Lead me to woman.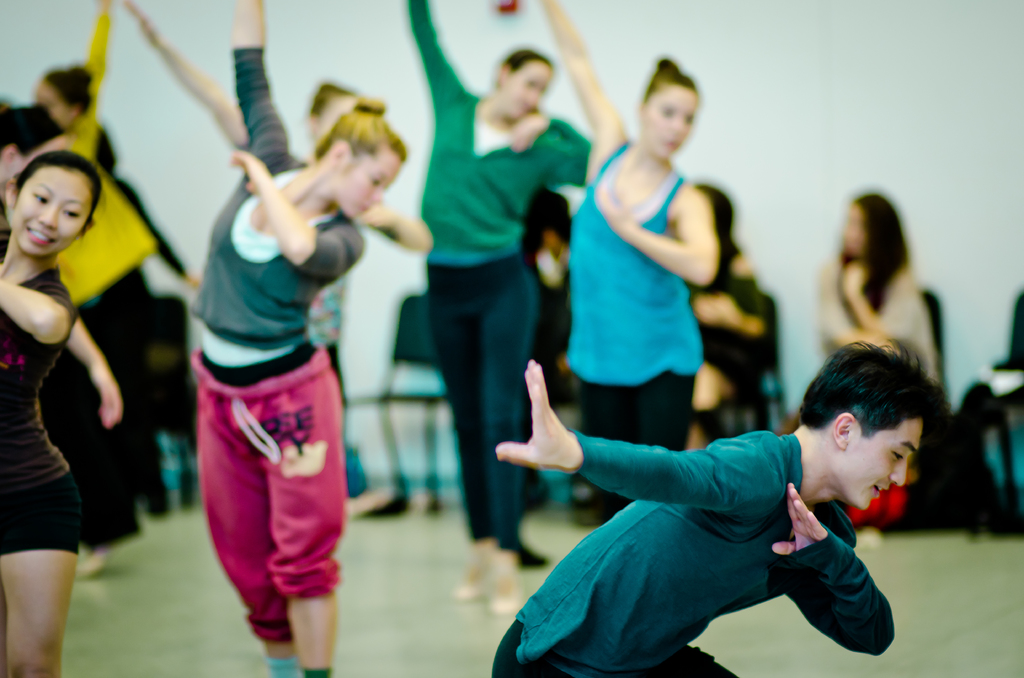
Lead to <box>116,0,430,522</box>.
